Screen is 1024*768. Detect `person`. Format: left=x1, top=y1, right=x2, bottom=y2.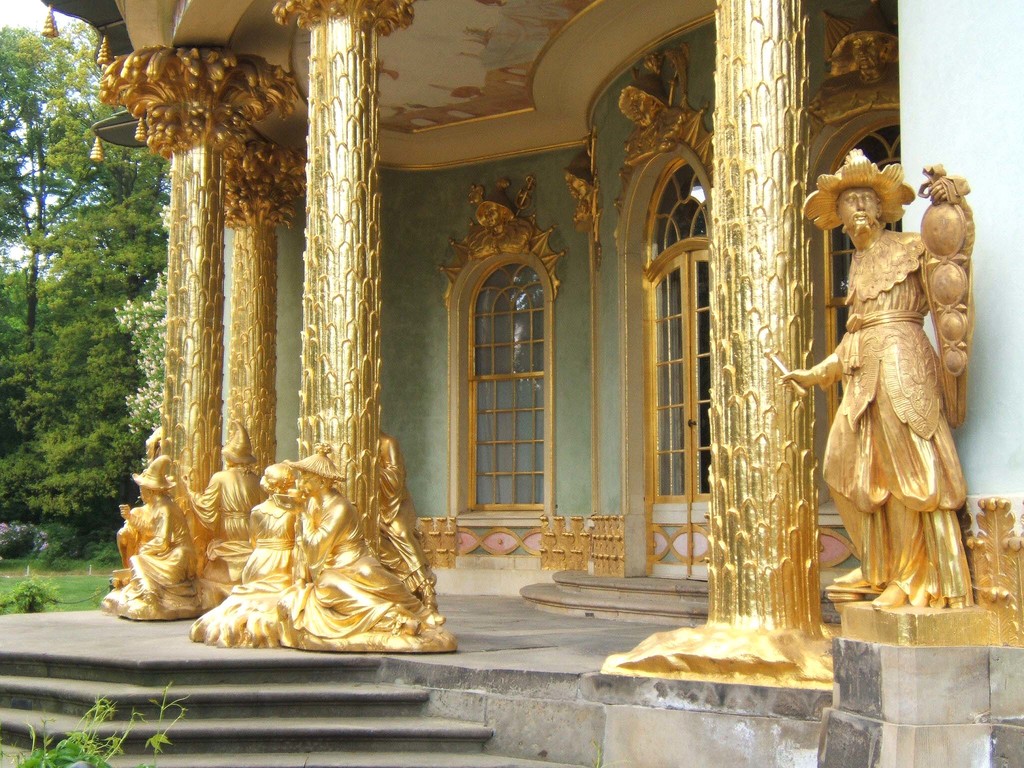
left=243, top=461, right=301, bottom=582.
